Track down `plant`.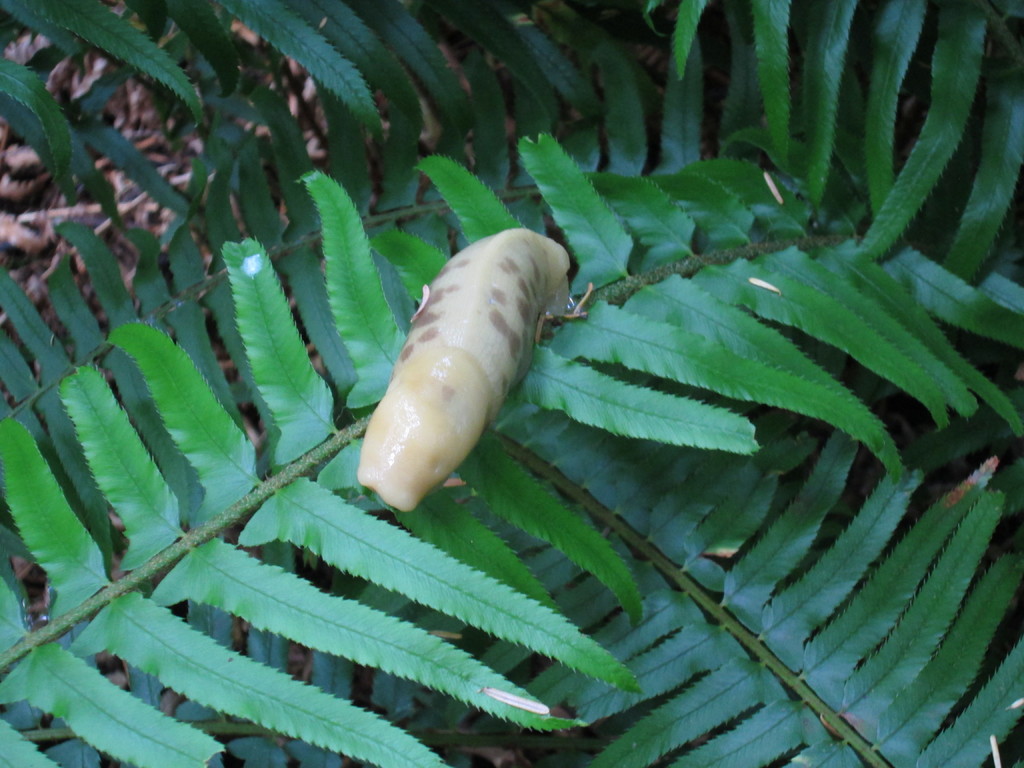
Tracked to 0, 0, 1023, 767.
